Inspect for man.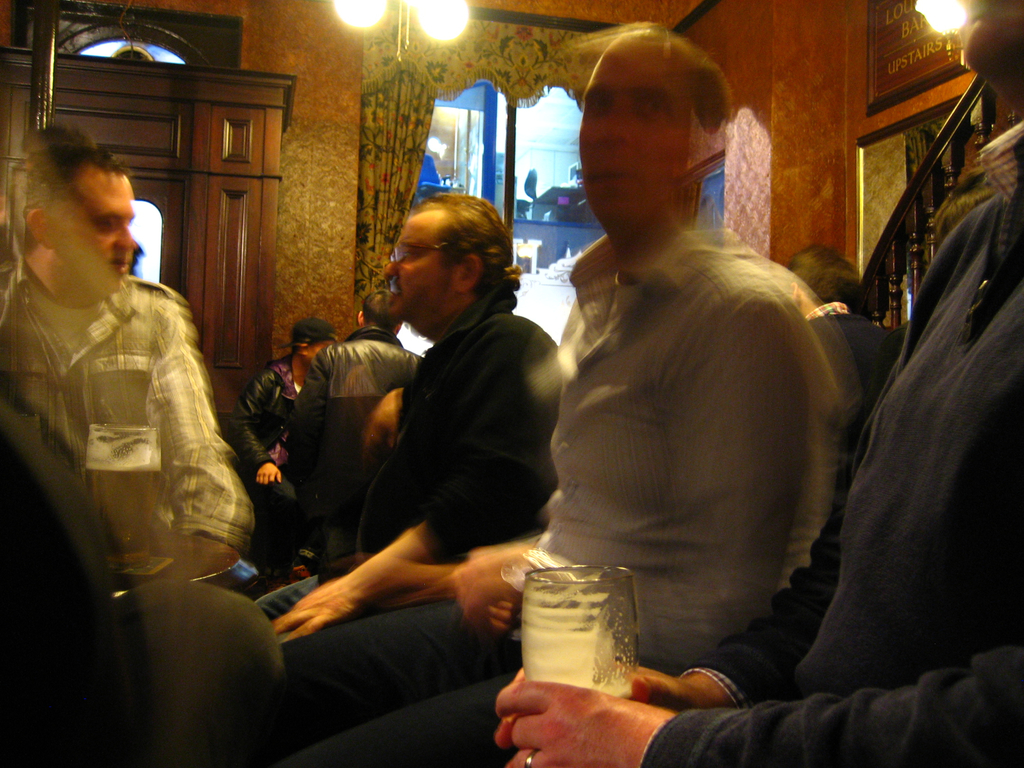
Inspection: l=232, t=317, r=337, b=534.
